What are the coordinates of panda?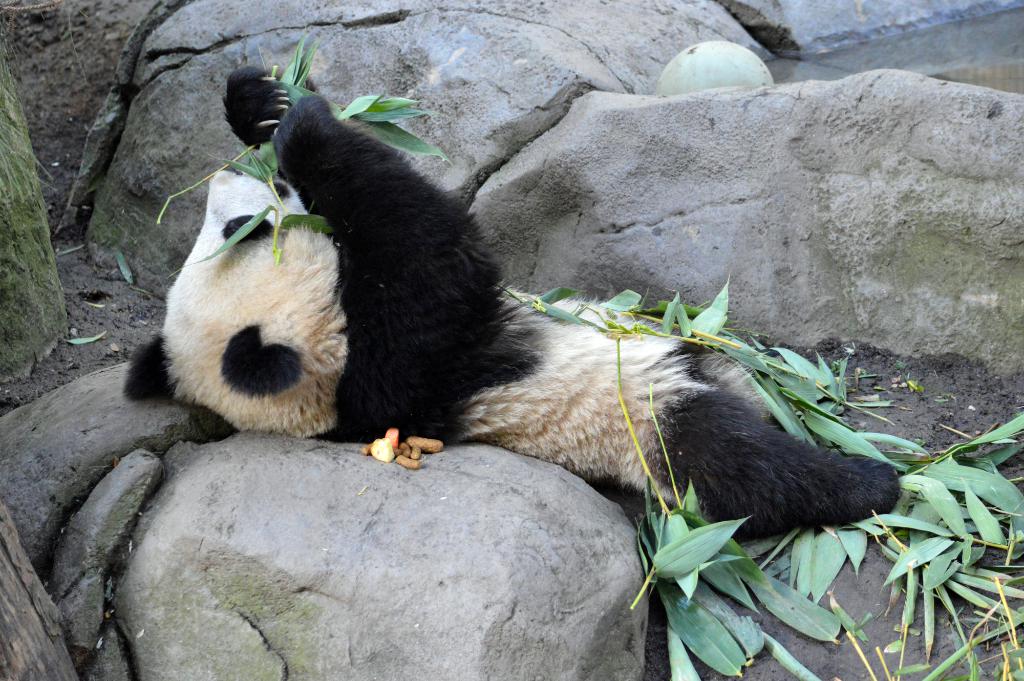
(x1=120, y1=68, x2=908, y2=541).
